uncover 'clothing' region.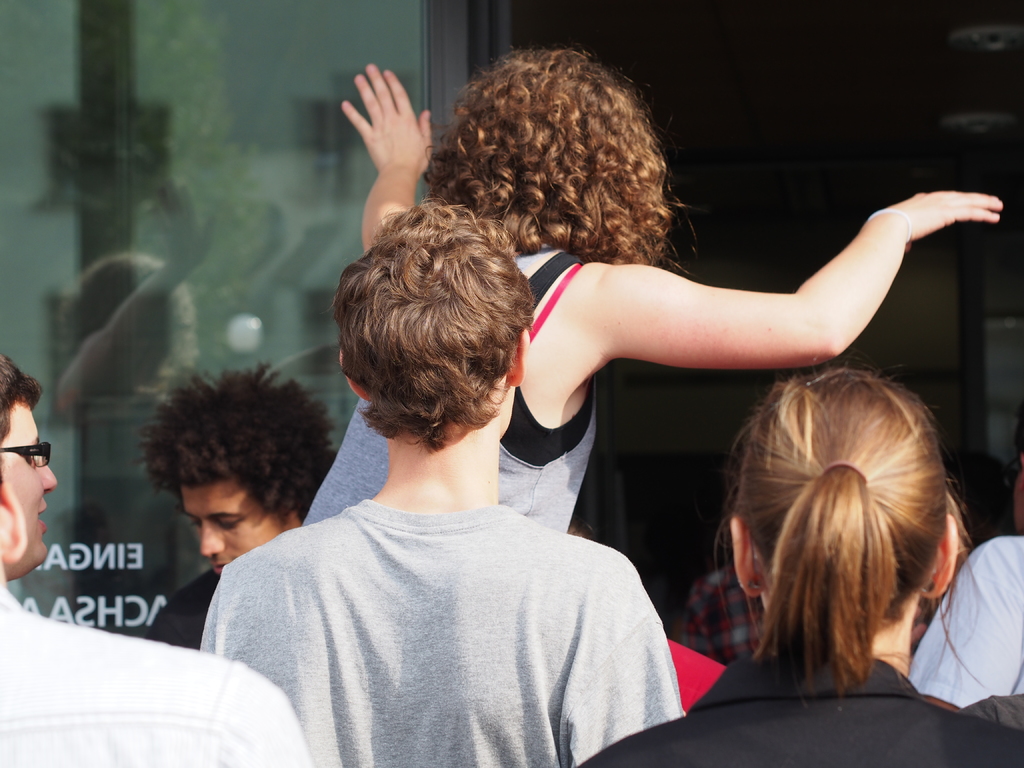
Uncovered: bbox=(959, 685, 1023, 739).
